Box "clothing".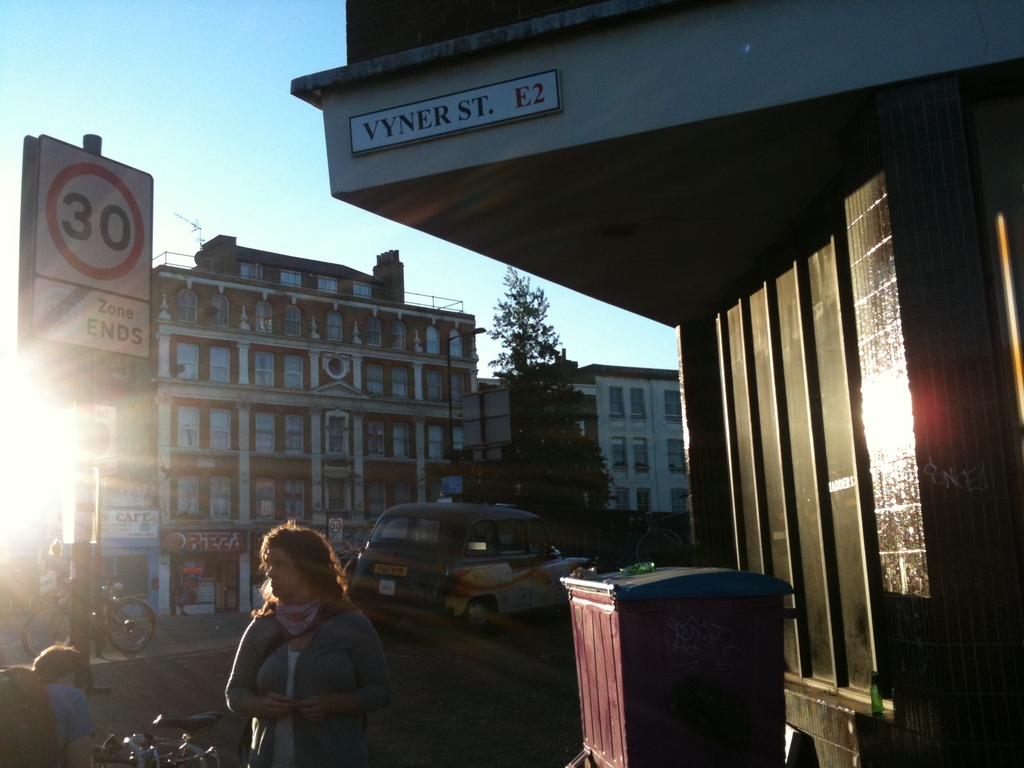
Rect(38, 550, 69, 585).
